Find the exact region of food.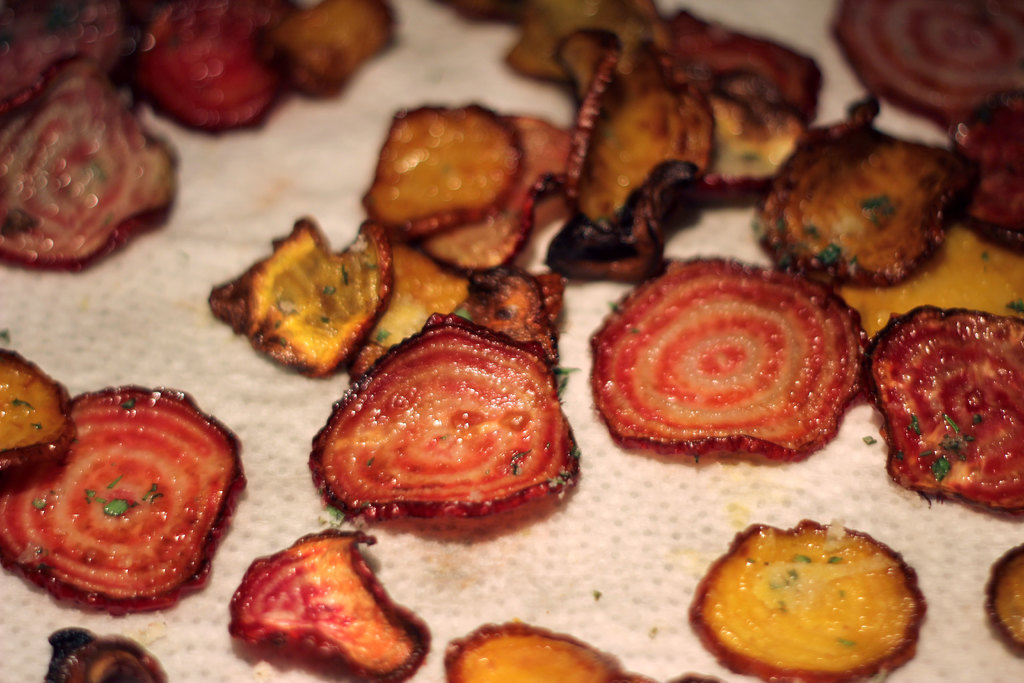
Exact region: detection(0, 0, 401, 279).
